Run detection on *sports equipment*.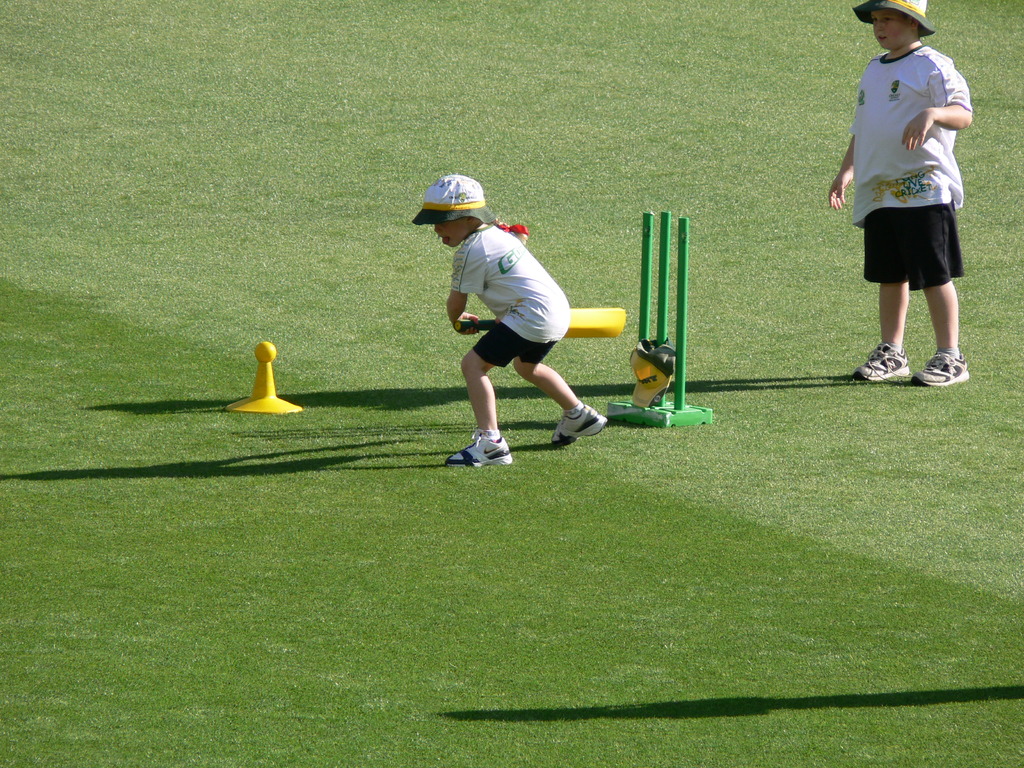
Result: 909/355/975/386.
